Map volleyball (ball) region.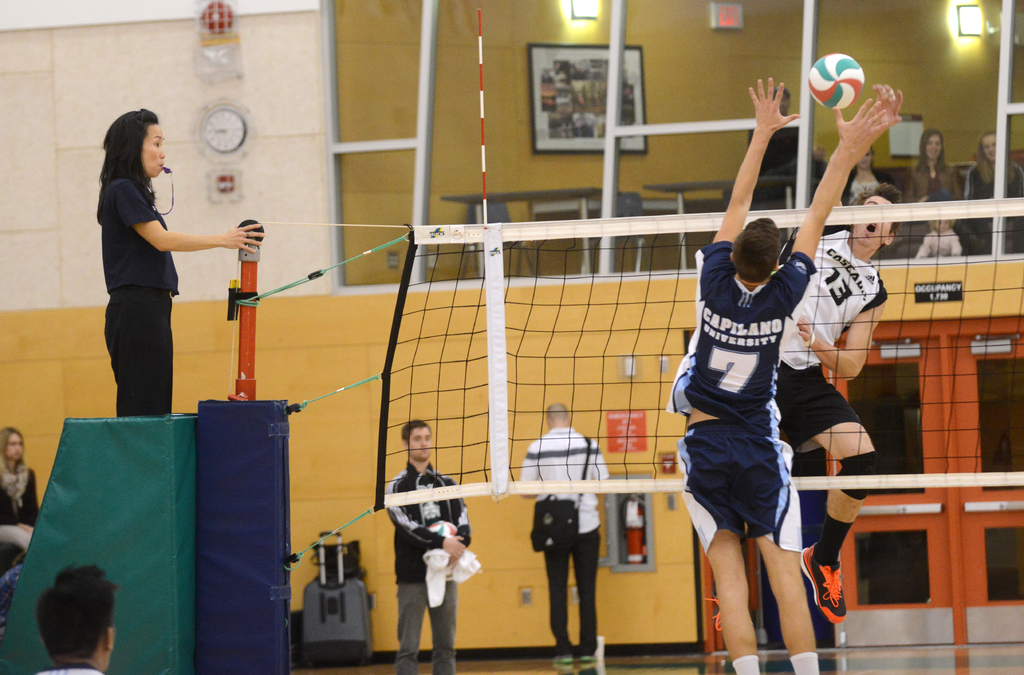
Mapped to <region>425, 517, 459, 537</region>.
